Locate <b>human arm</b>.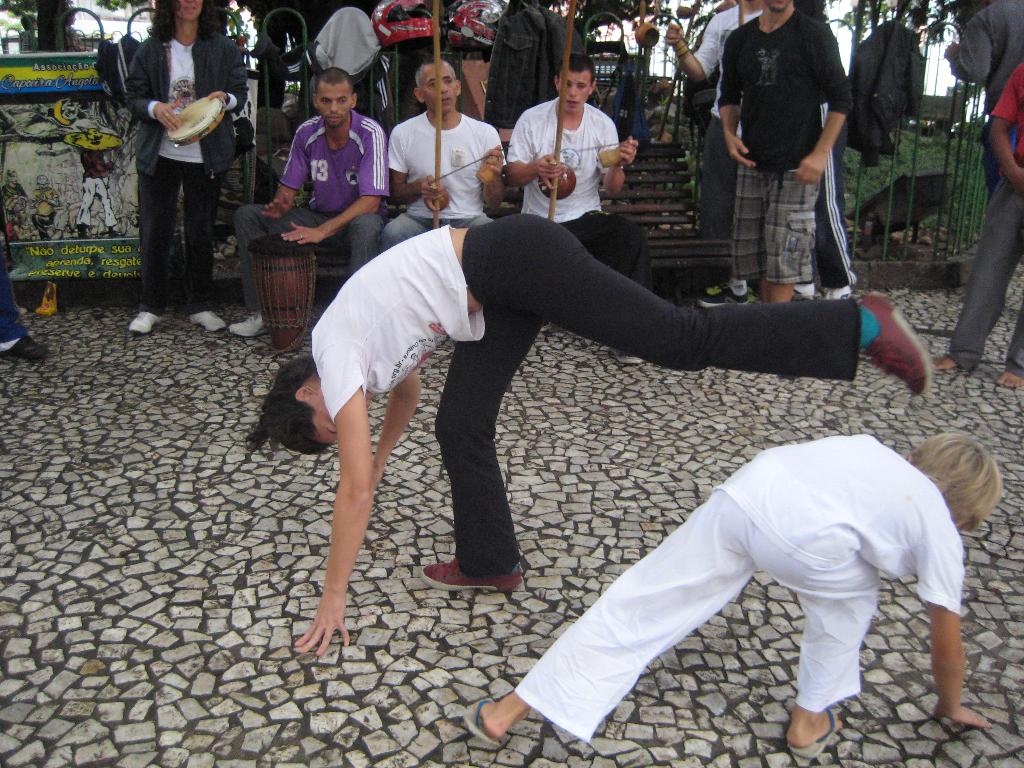
Bounding box: bbox(595, 118, 639, 202).
